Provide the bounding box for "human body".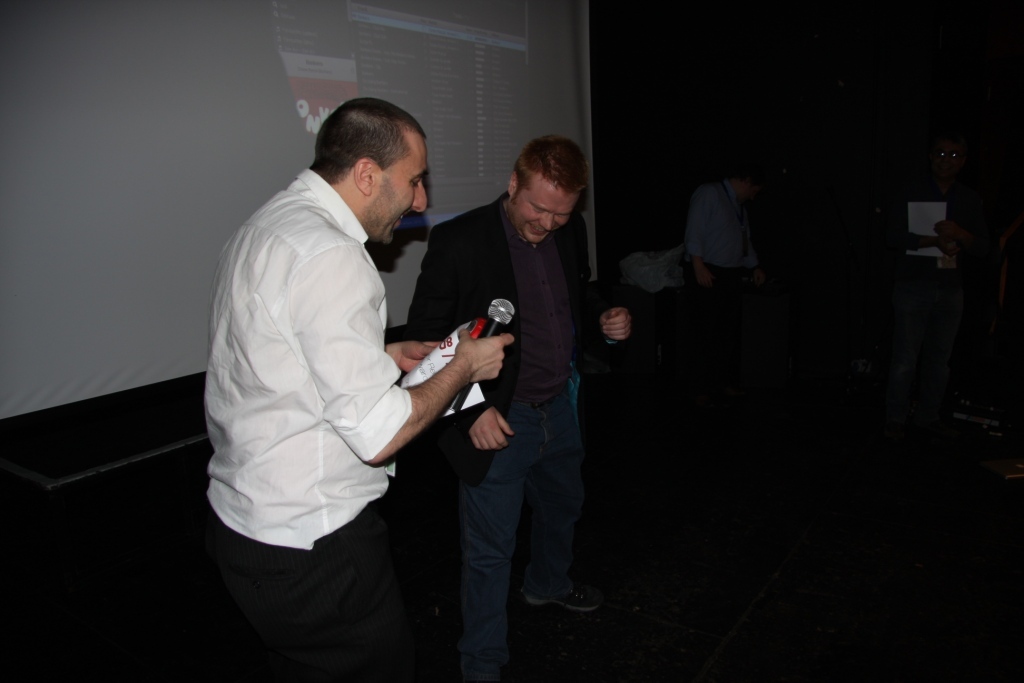
<bbox>885, 135, 981, 429</bbox>.
